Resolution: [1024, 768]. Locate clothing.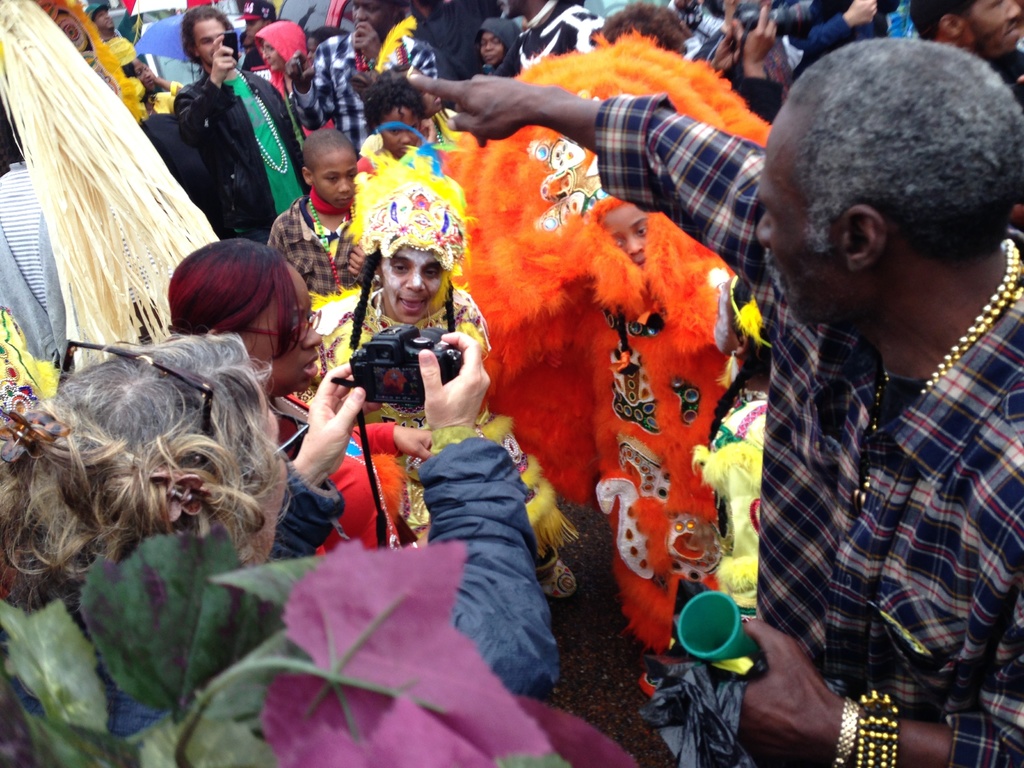
rect(168, 72, 303, 234).
